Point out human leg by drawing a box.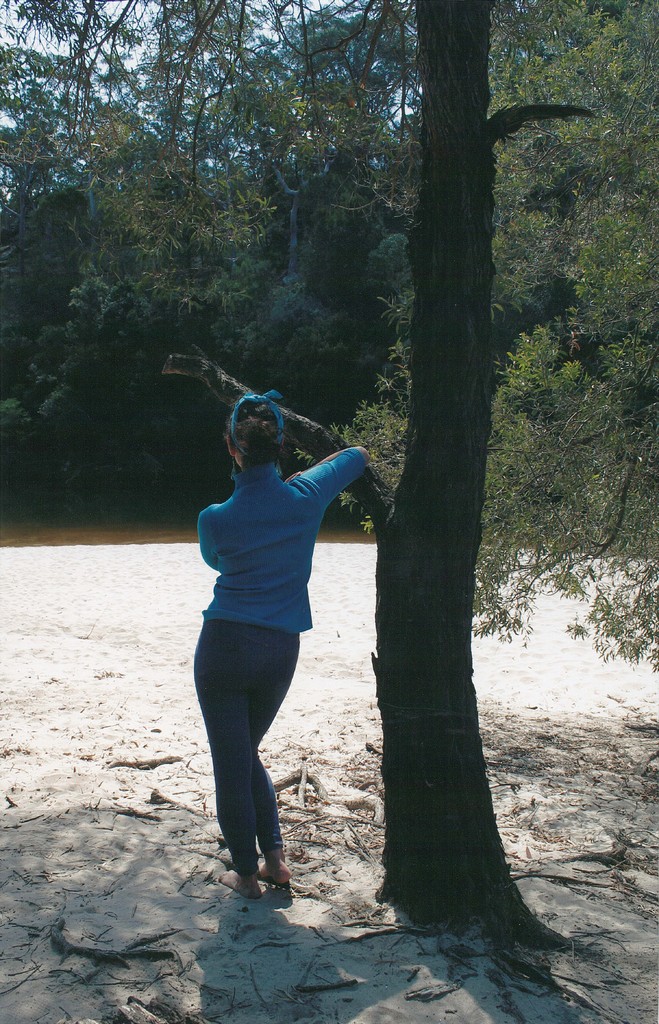
194/617/297/900.
